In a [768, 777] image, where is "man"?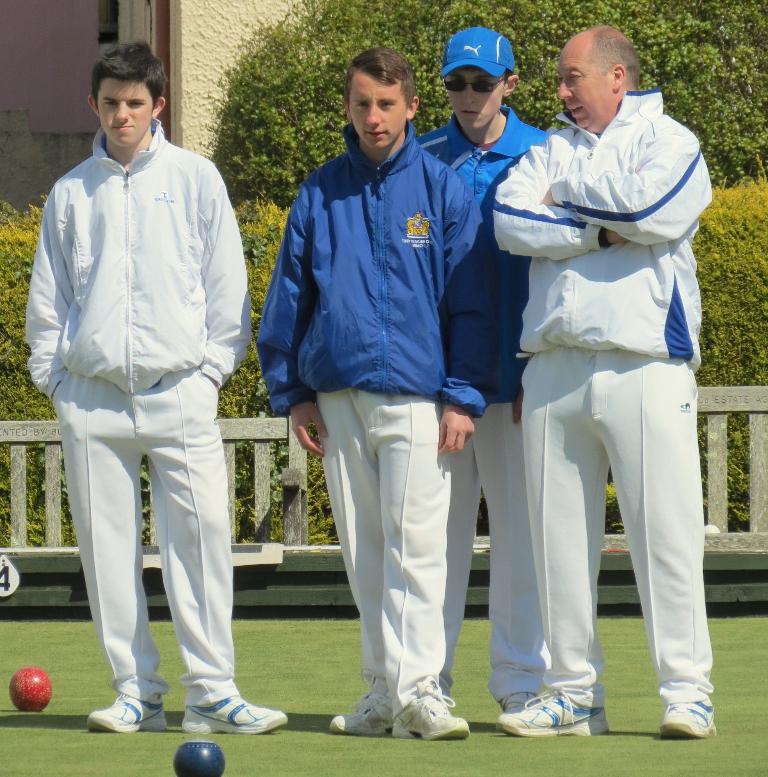
BBox(416, 27, 551, 717).
